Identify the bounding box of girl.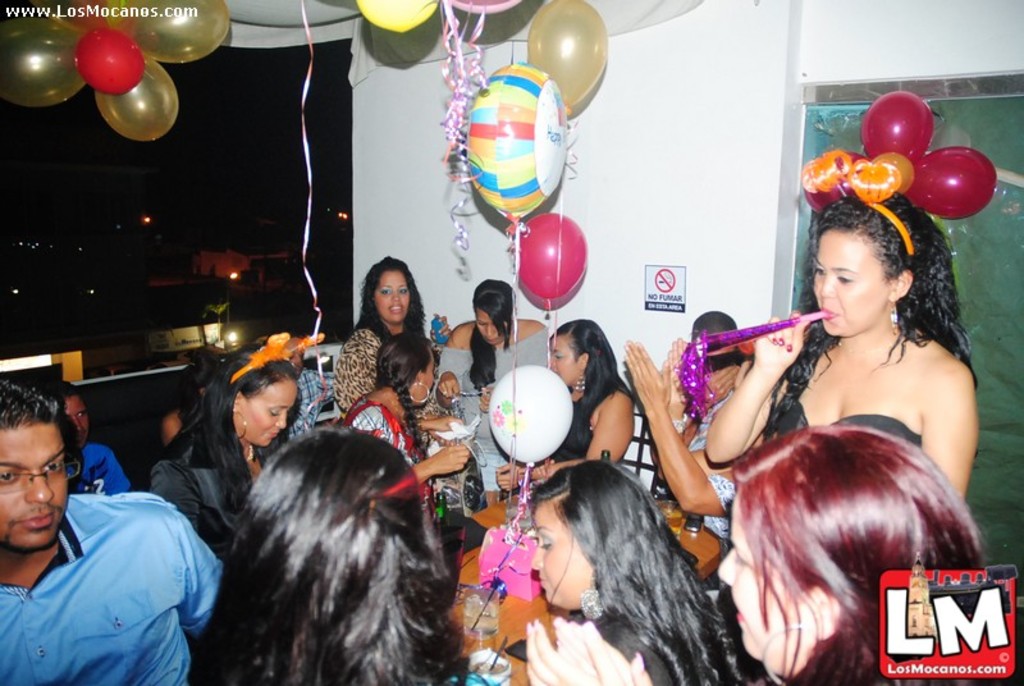
l=335, t=255, r=429, b=417.
